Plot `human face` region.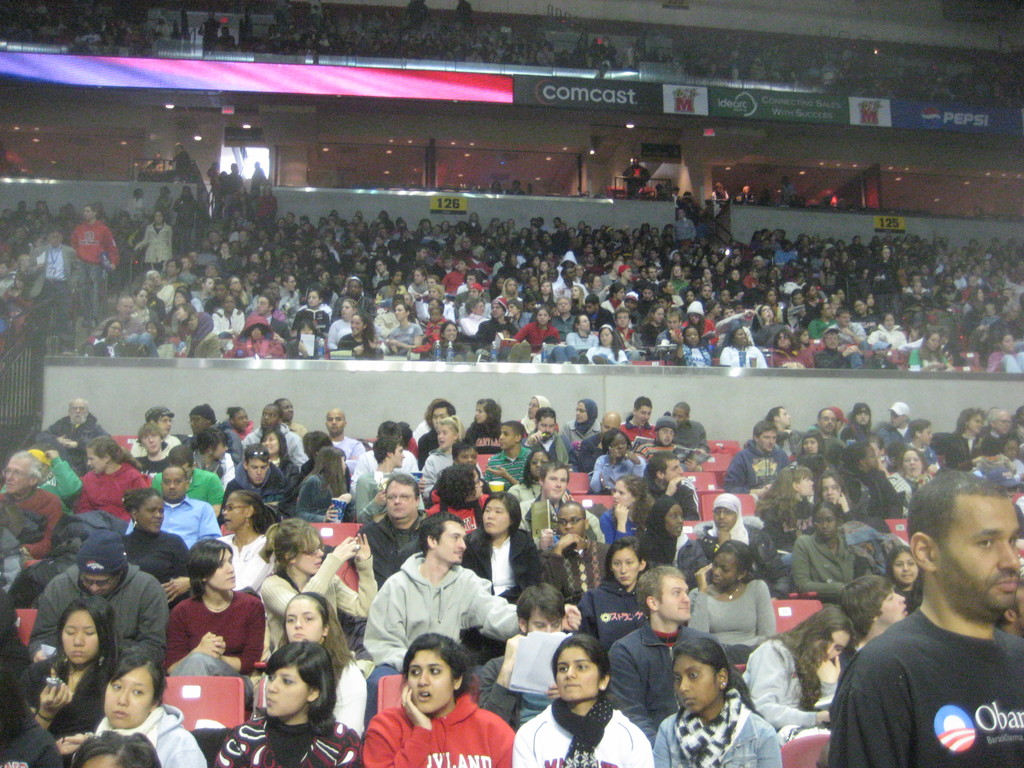
Plotted at (left=437, top=522, right=467, bottom=562).
